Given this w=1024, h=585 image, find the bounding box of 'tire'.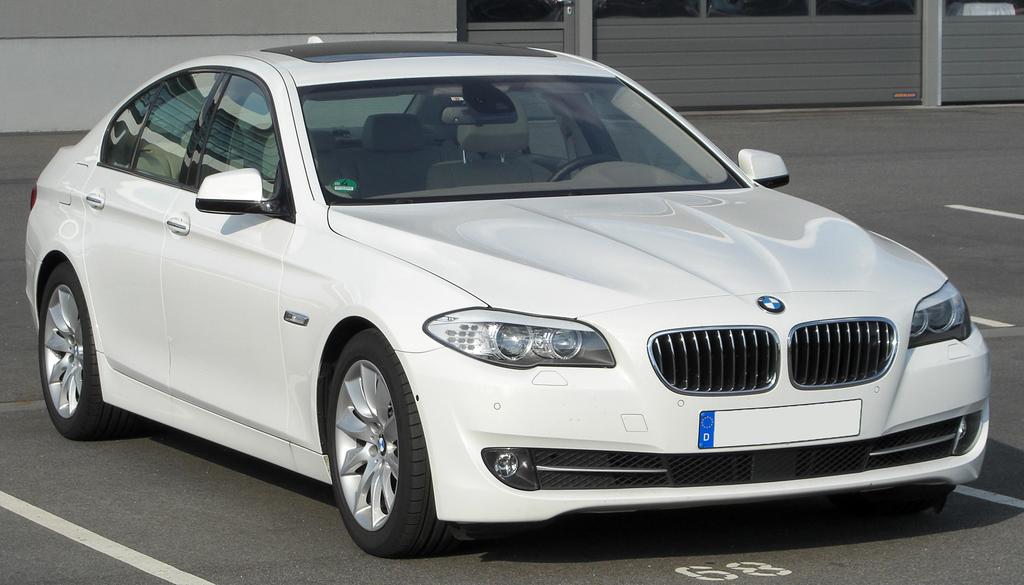
pyautogui.locateOnScreen(309, 327, 437, 566).
